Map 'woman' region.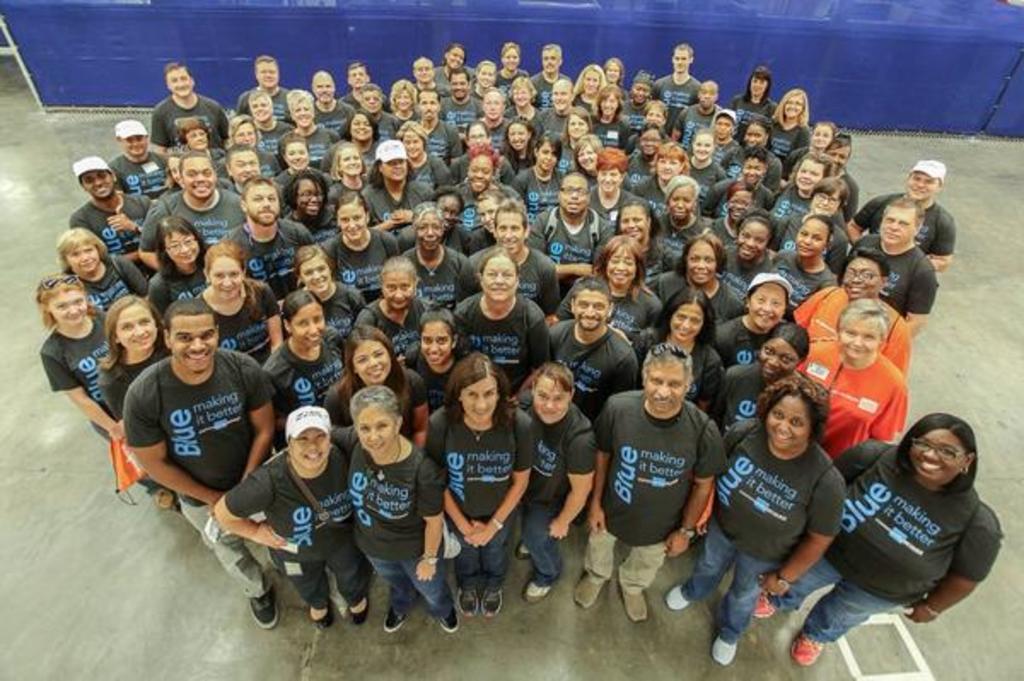
Mapped to {"x1": 401, "y1": 304, "x2": 474, "y2": 422}.
